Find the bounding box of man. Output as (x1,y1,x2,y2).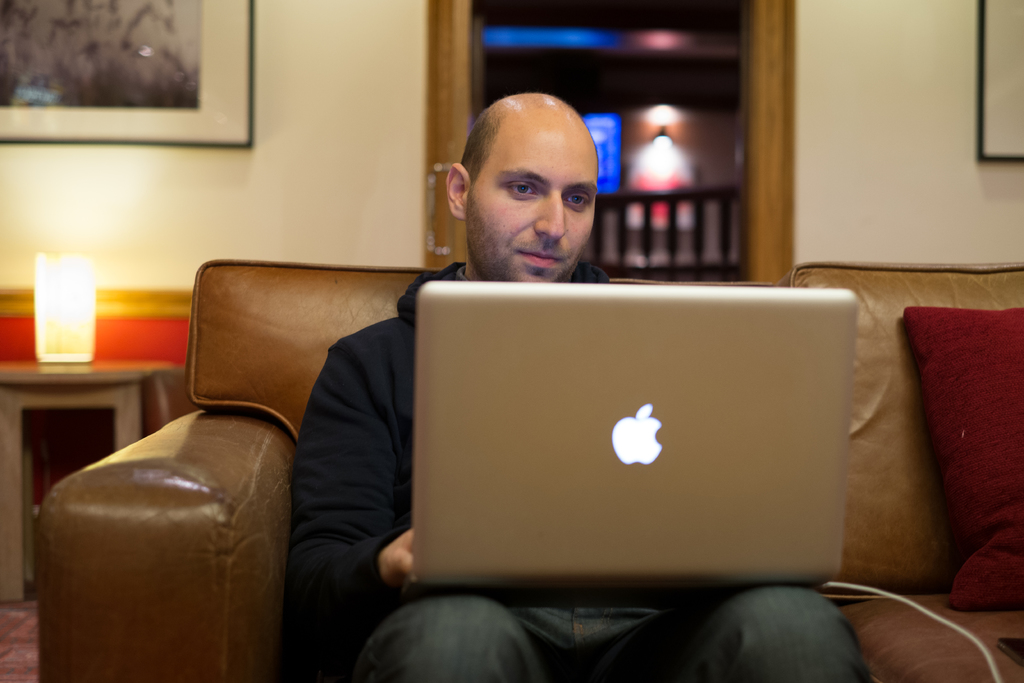
(217,197,865,654).
